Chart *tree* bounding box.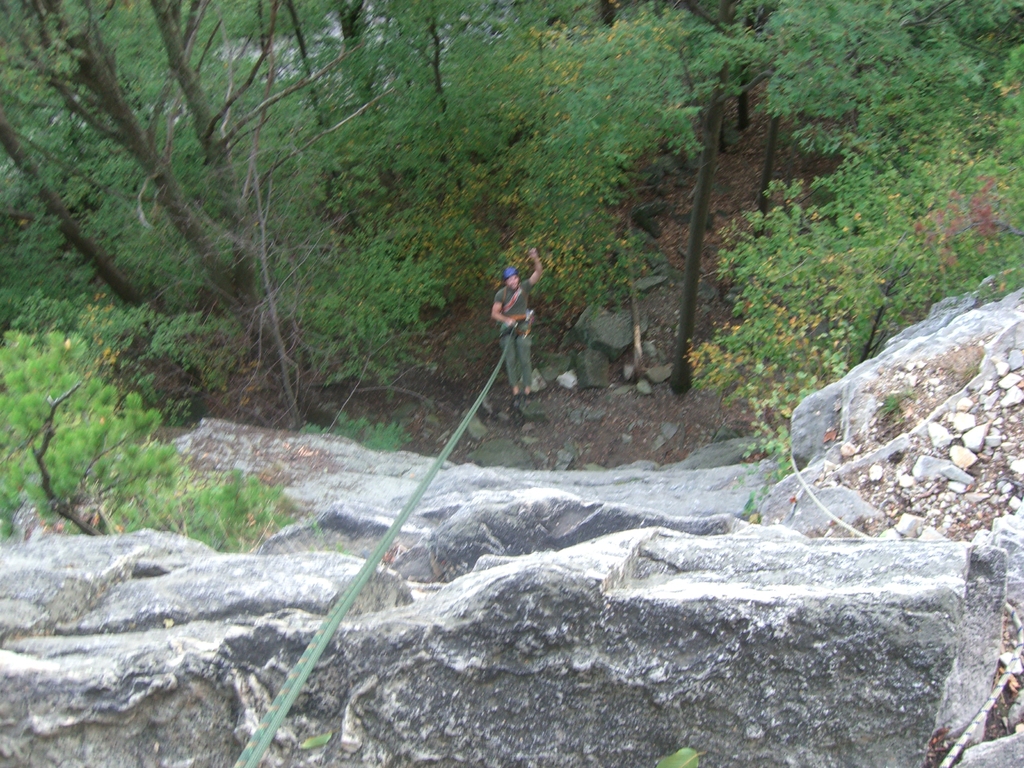
Charted: crop(742, 0, 974, 158).
